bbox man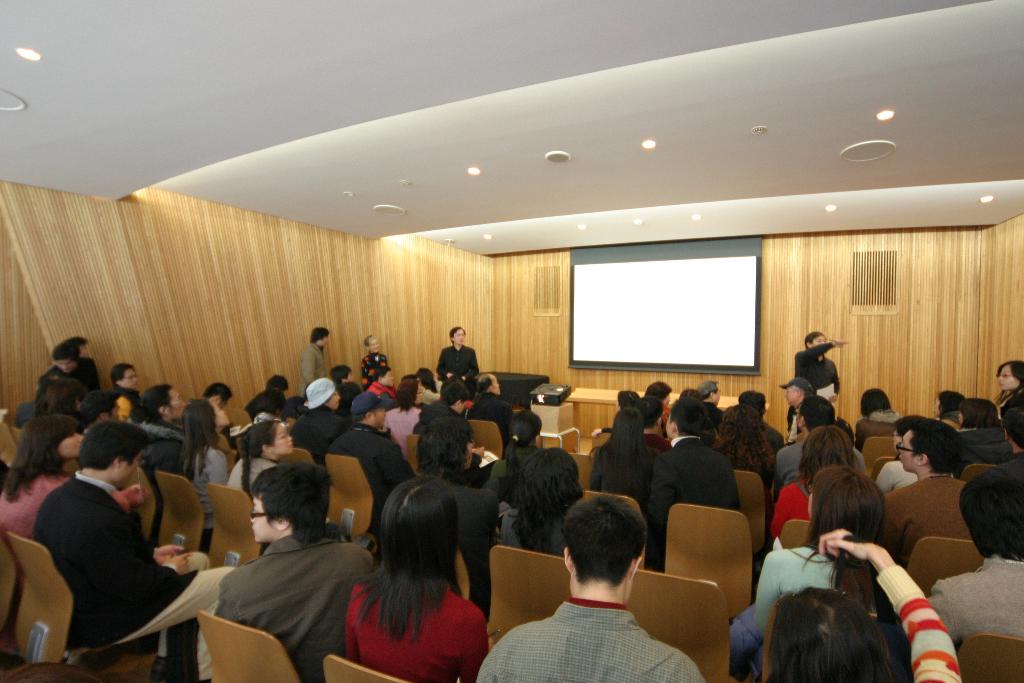
(265,375,290,394)
